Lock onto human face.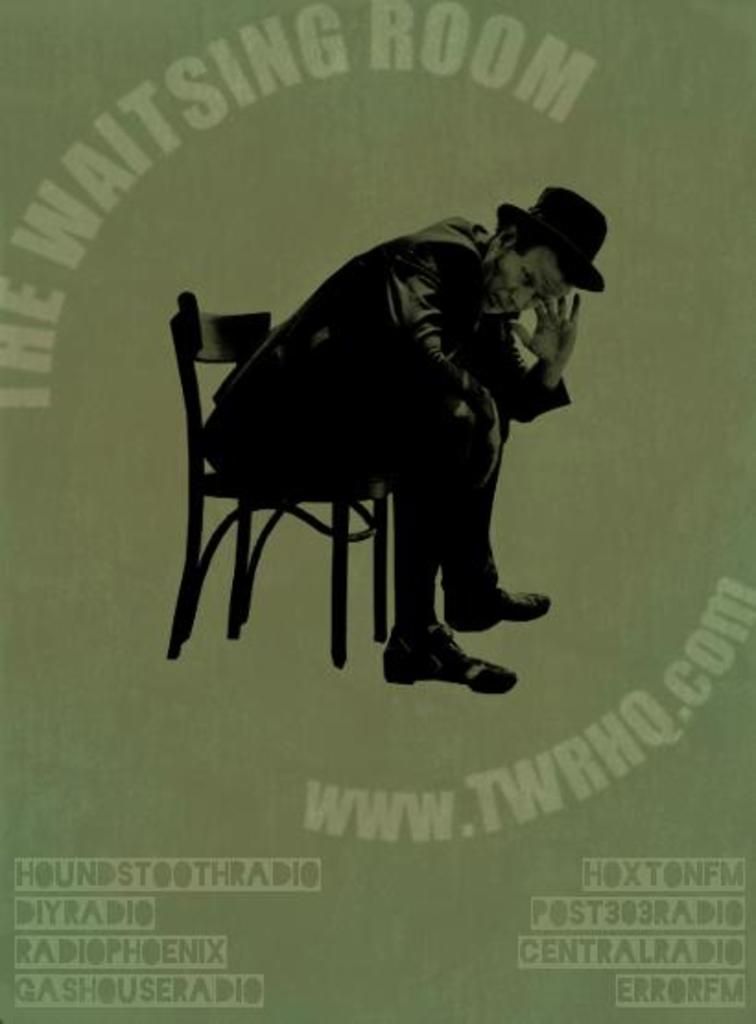
Locked: [483, 245, 570, 317].
